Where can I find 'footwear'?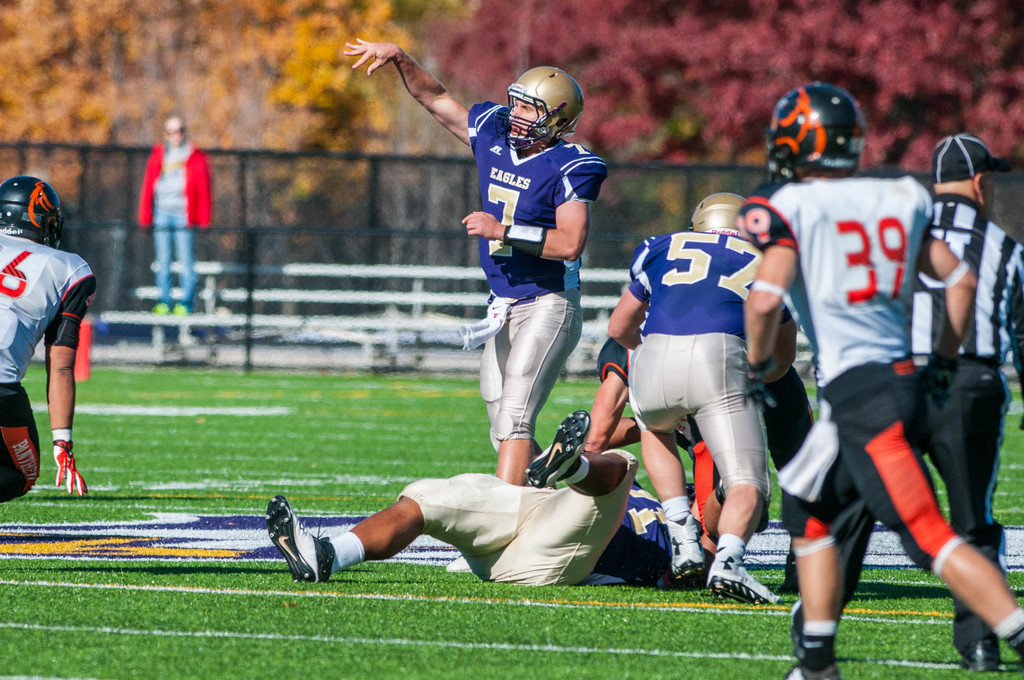
You can find it at l=445, t=553, r=473, b=574.
